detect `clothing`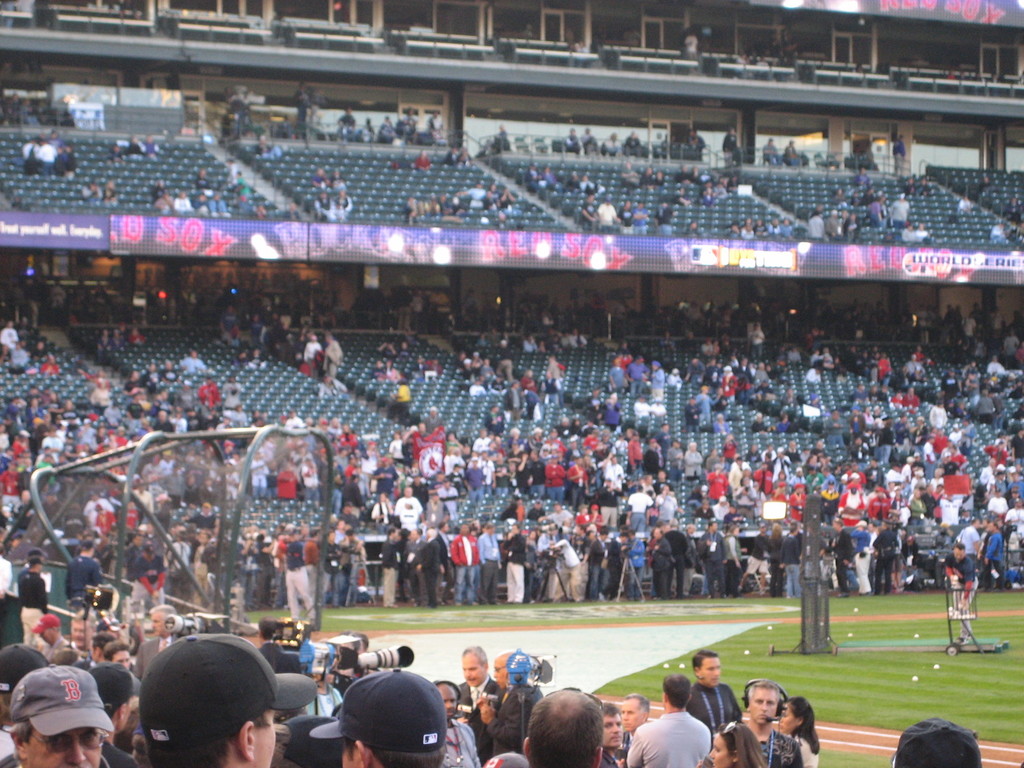
(x1=243, y1=452, x2=271, y2=498)
